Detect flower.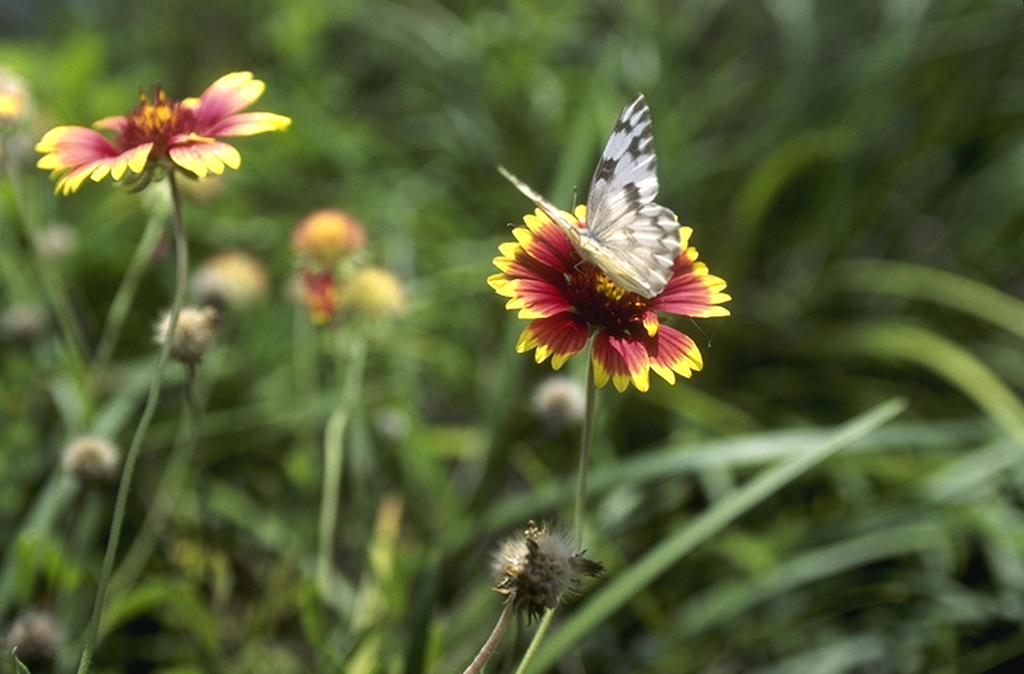
Detected at (x1=294, y1=250, x2=409, y2=324).
